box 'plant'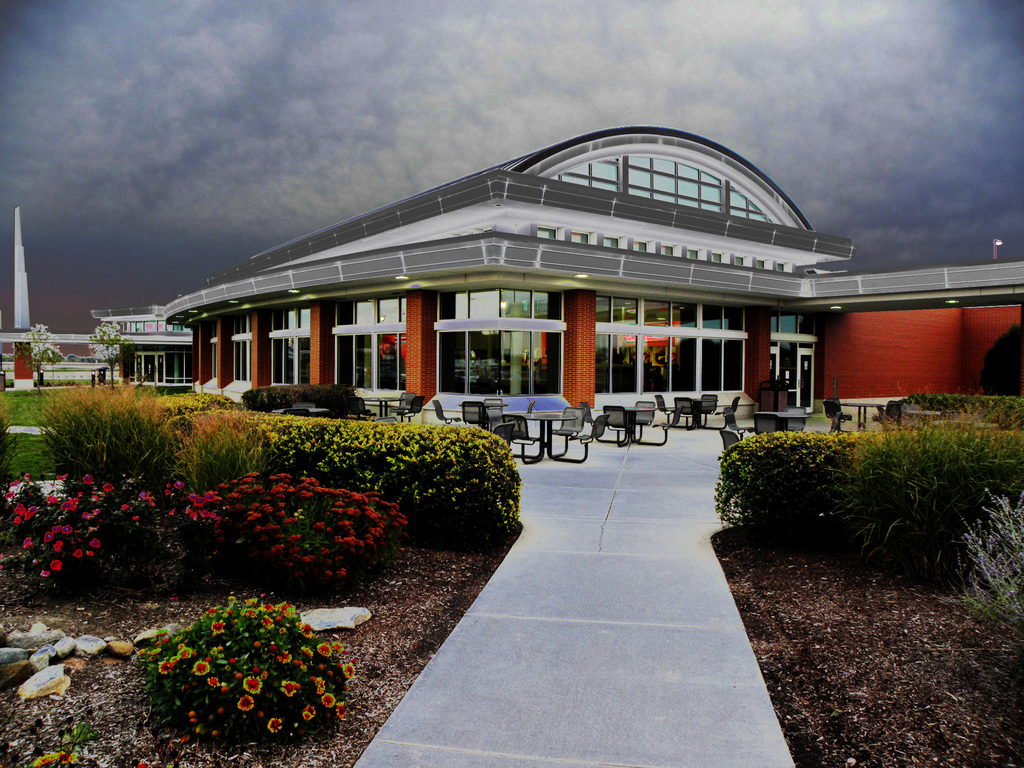
bbox=(2, 477, 175, 600)
